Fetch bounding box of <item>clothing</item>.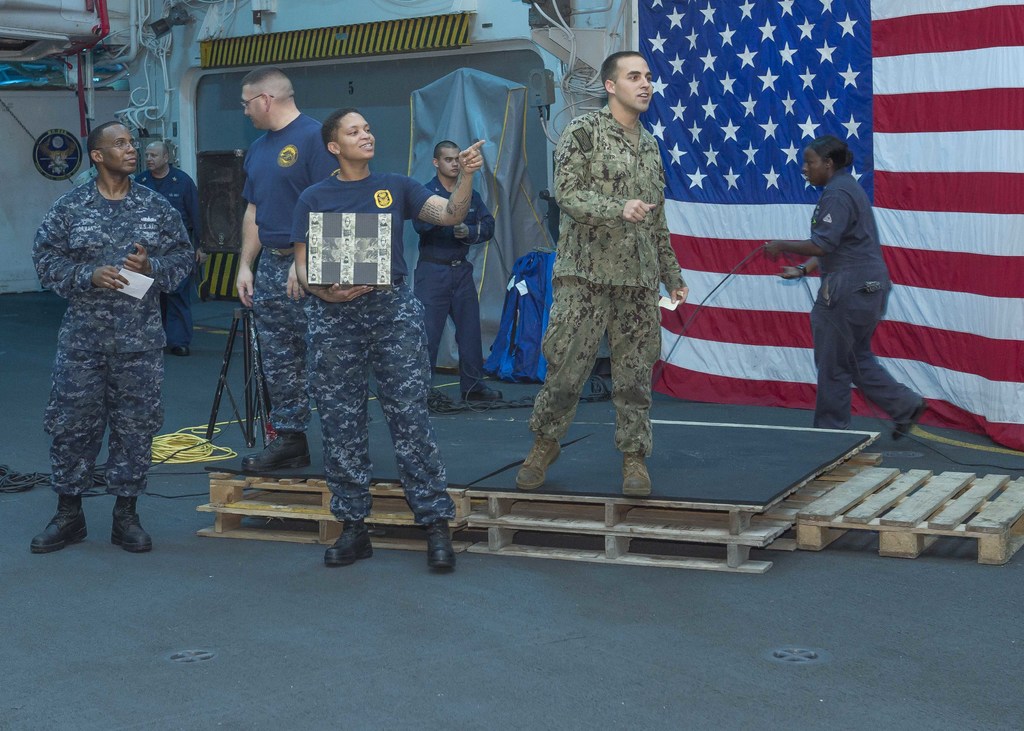
Bbox: bbox=[417, 171, 500, 392].
